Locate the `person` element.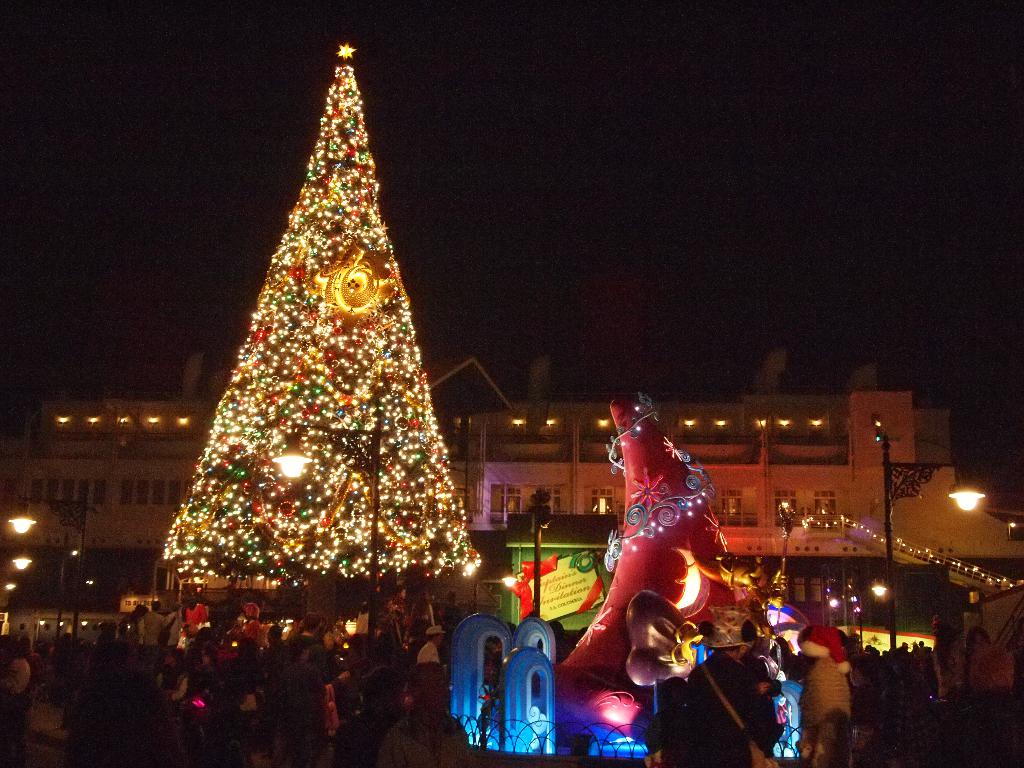
Element bbox: crop(416, 624, 444, 664).
